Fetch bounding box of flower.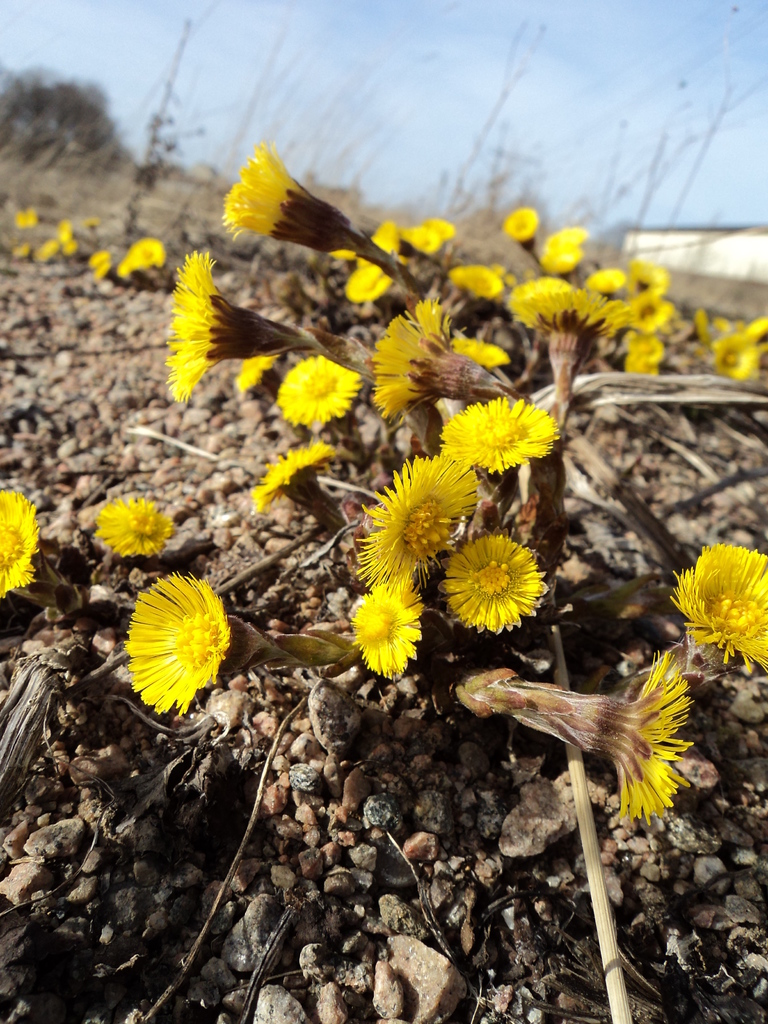
Bbox: <box>38,234,61,262</box>.
